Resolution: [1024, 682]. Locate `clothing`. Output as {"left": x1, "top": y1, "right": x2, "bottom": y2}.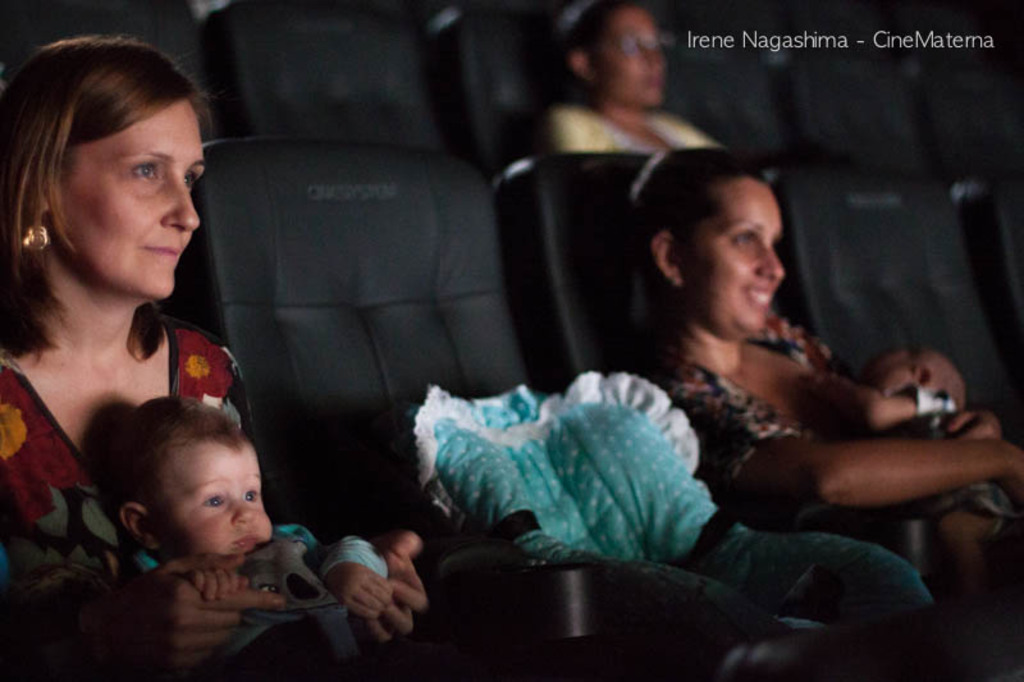
{"left": 0, "top": 325, "right": 255, "bottom": 674}.
